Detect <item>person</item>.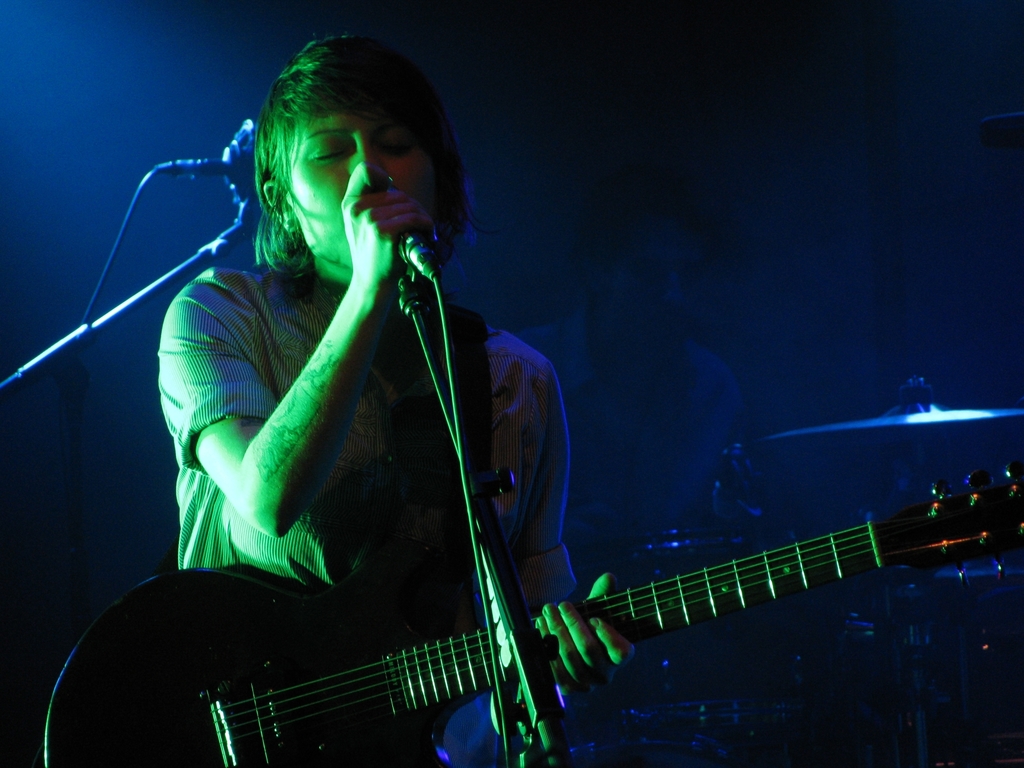
Detected at <bbox>63, 63, 615, 765</bbox>.
